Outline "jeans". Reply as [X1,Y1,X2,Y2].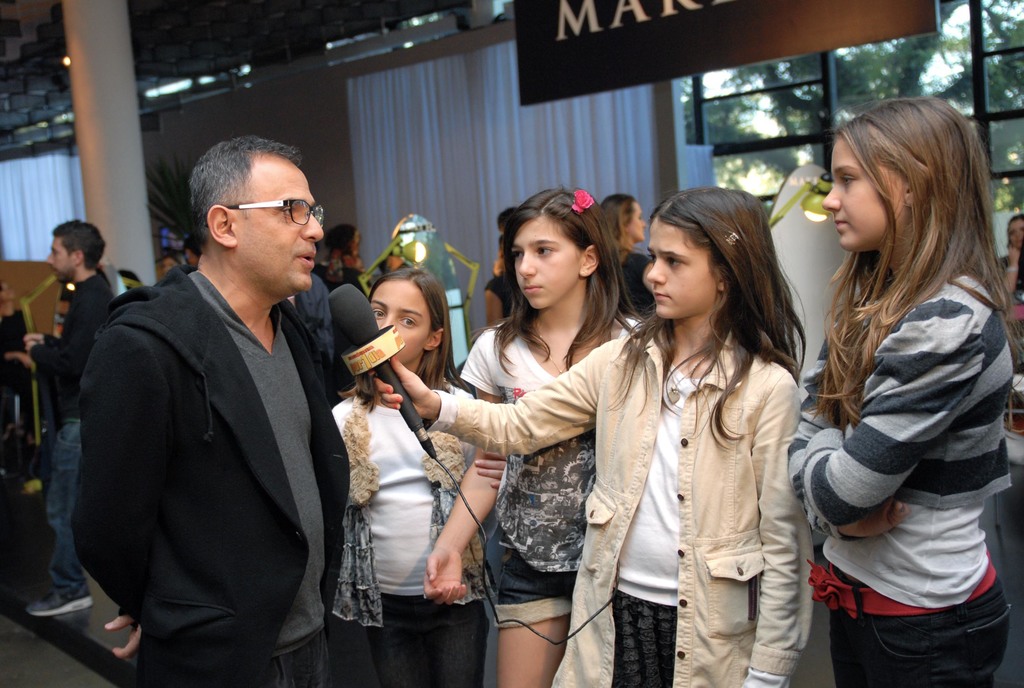
[45,413,95,600].
